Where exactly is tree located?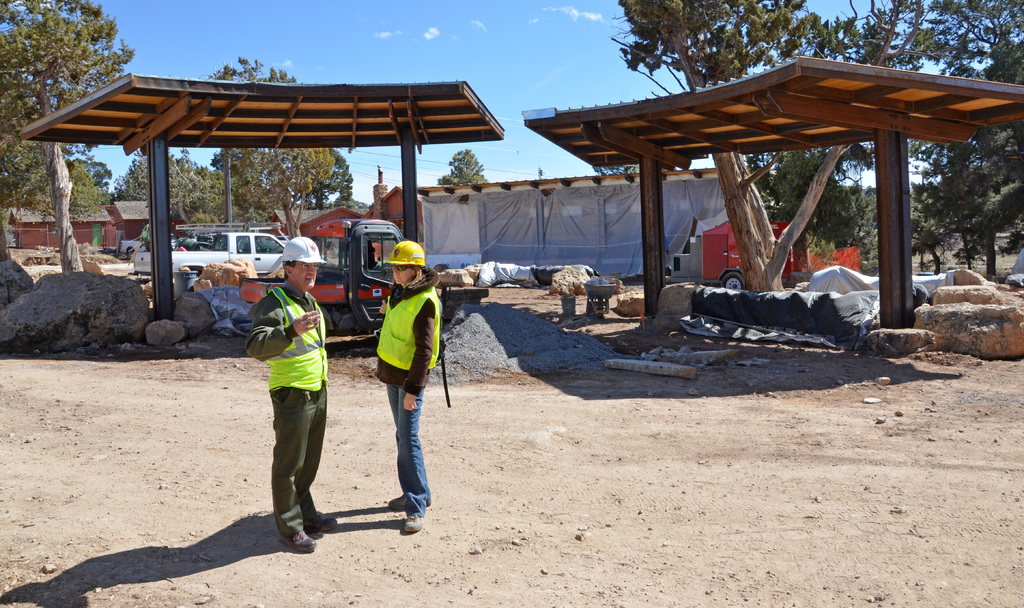
Its bounding box is [x1=440, y1=152, x2=493, y2=186].
